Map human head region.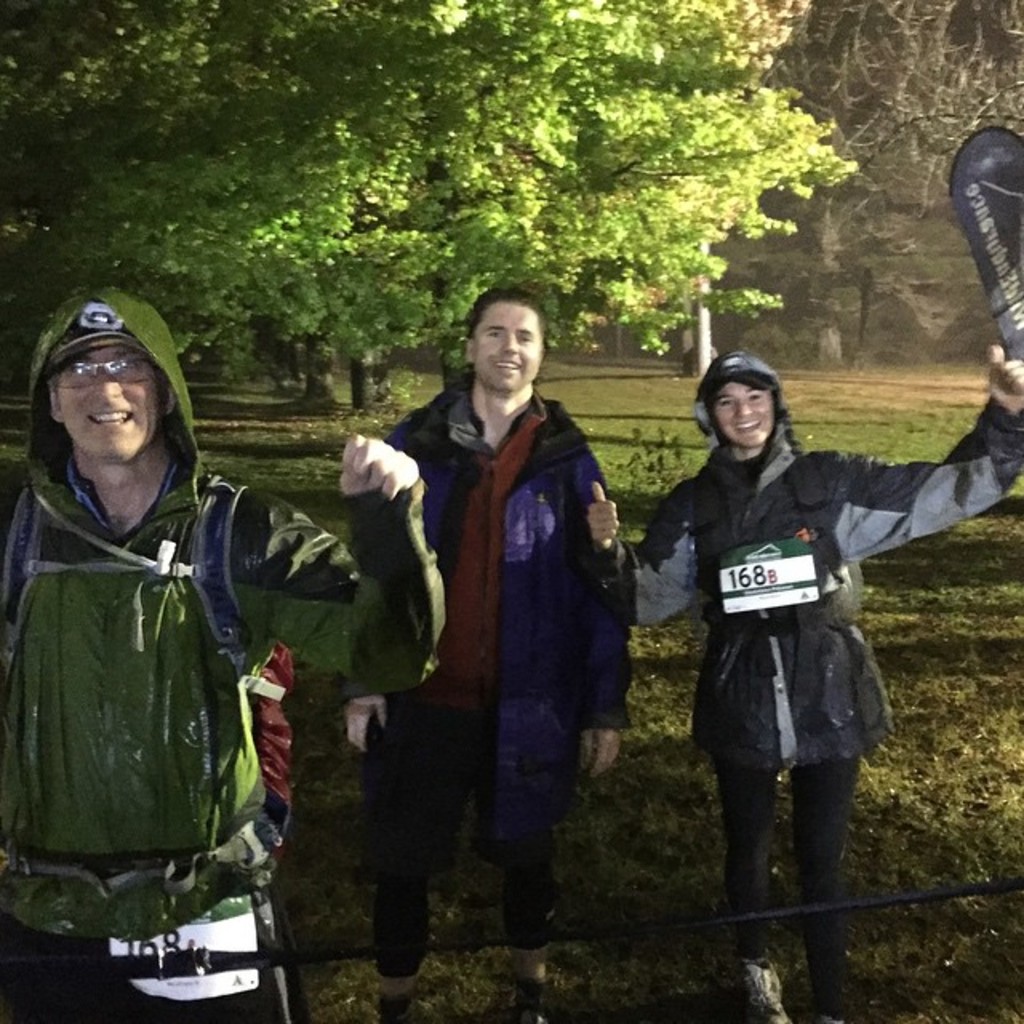
Mapped to (left=35, top=298, right=174, bottom=472).
